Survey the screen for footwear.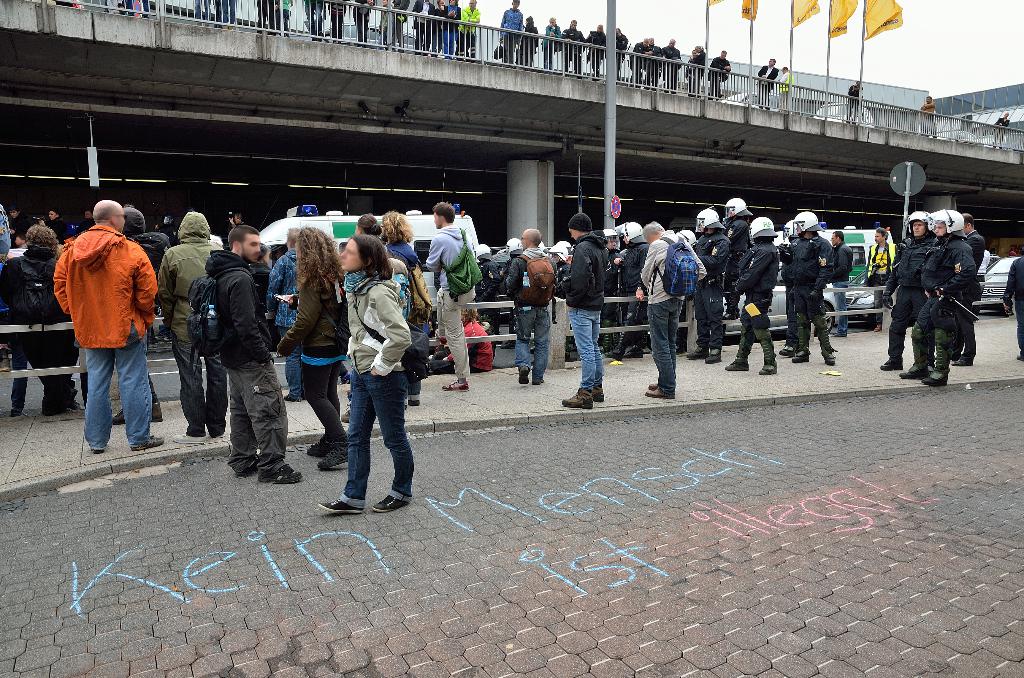
Survey found: 112, 407, 124, 424.
